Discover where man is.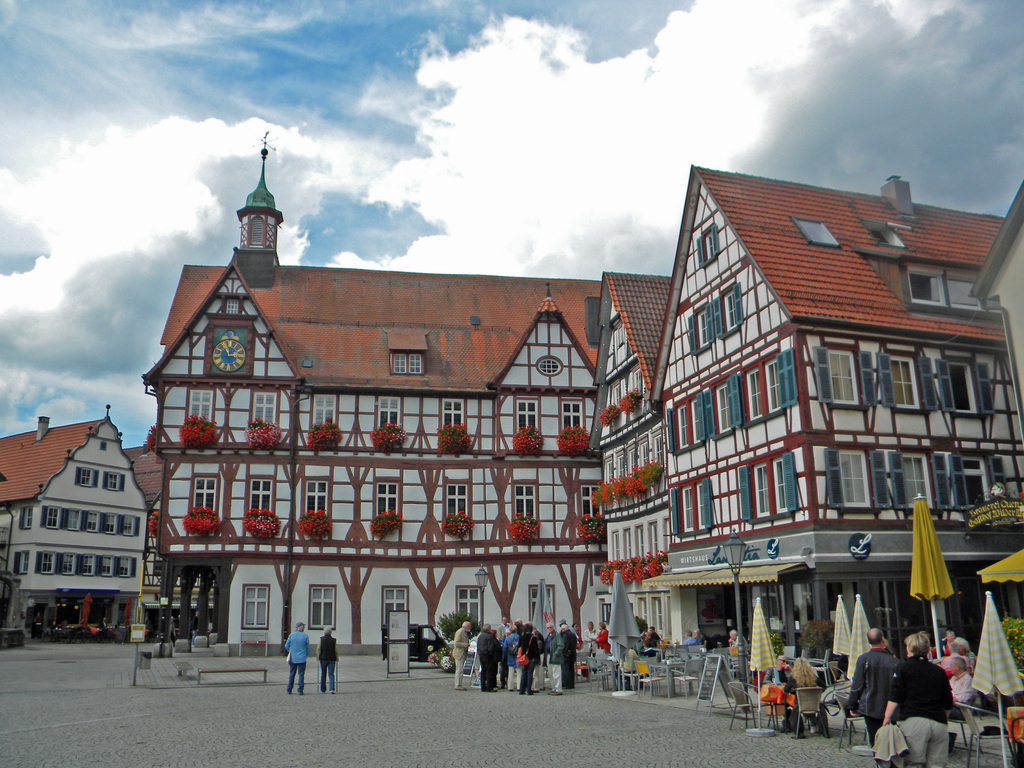
Discovered at 694/623/709/646.
